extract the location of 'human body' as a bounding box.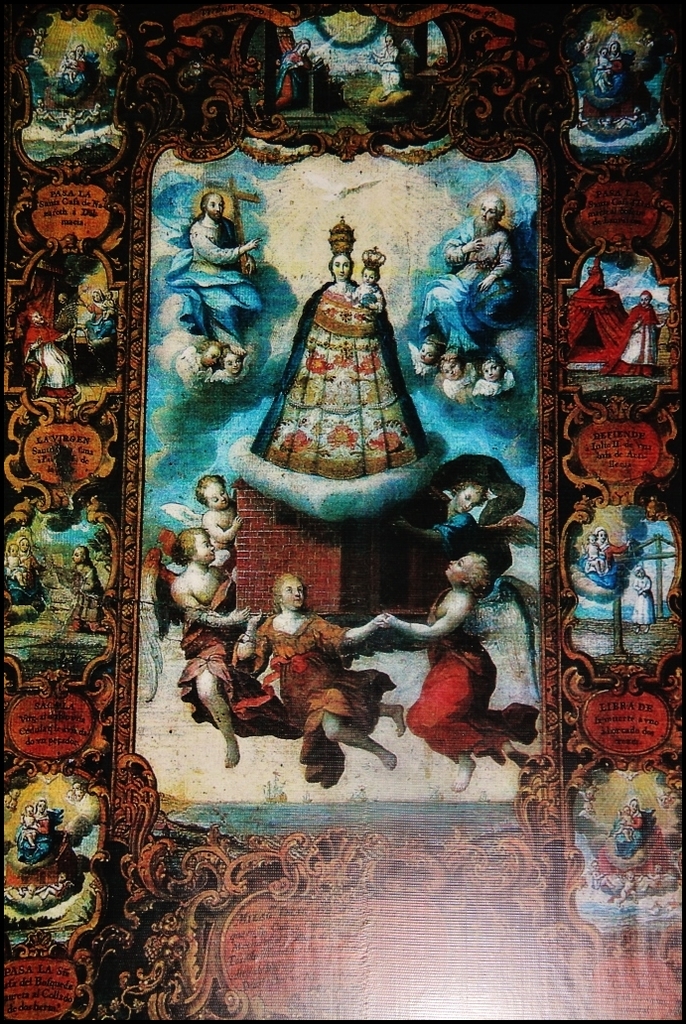
(415, 196, 519, 352).
